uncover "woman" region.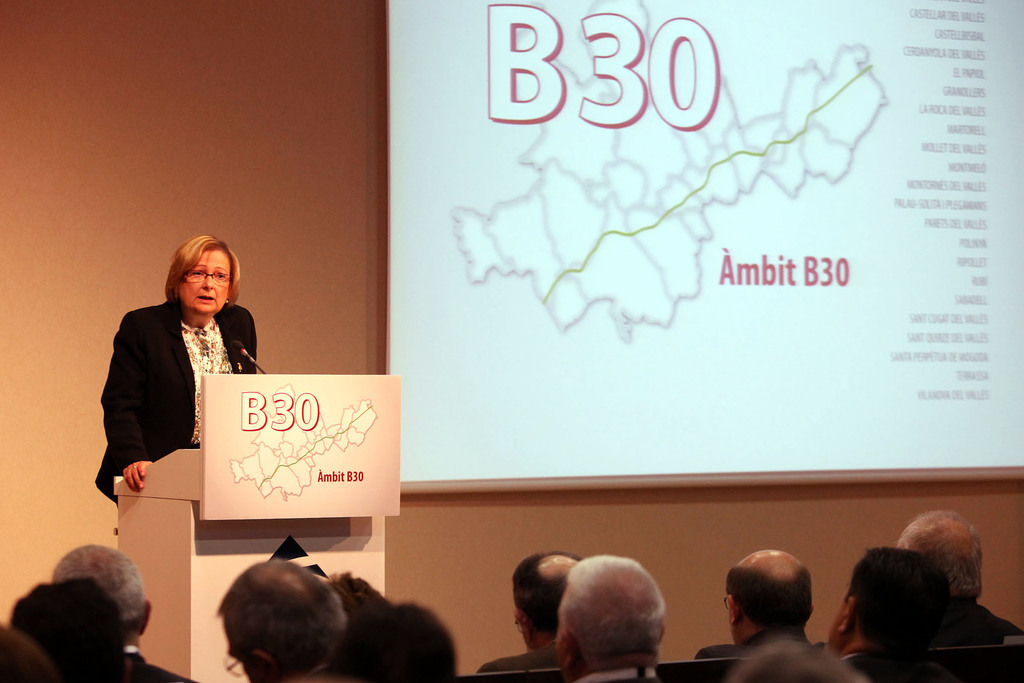
Uncovered: locate(90, 234, 255, 506).
